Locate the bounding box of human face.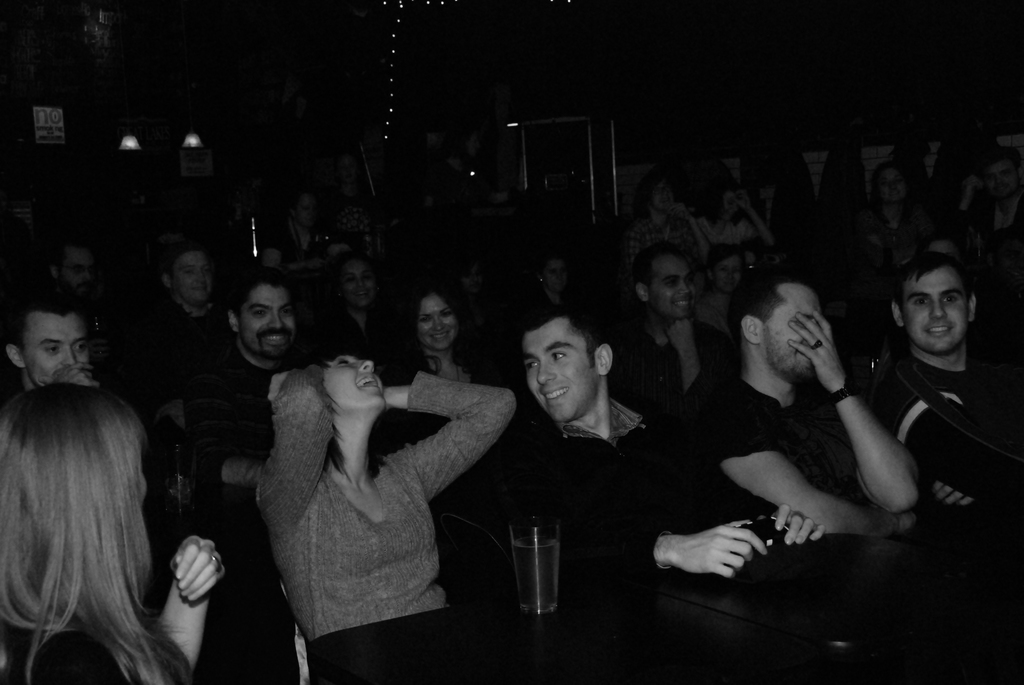
Bounding box: (x1=649, y1=256, x2=695, y2=320).
